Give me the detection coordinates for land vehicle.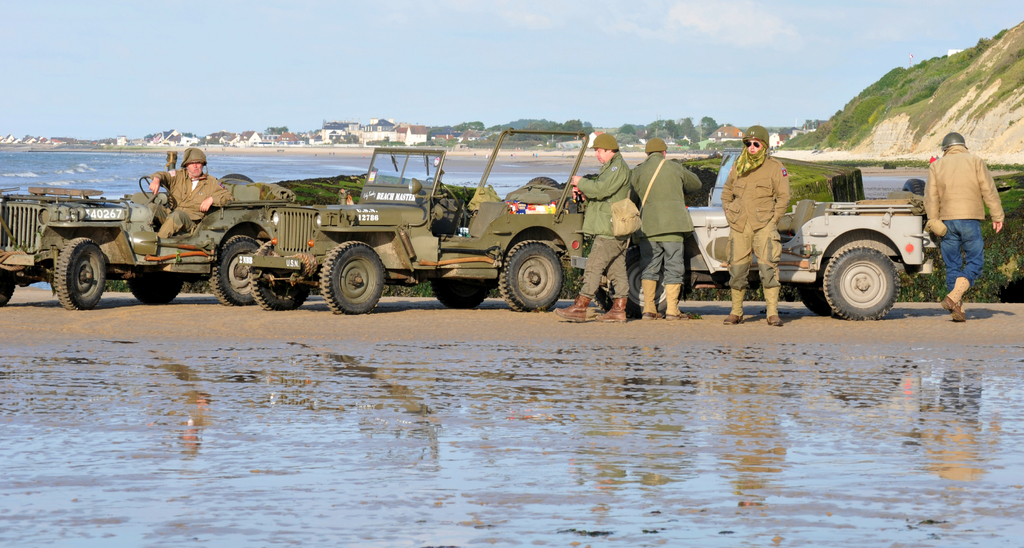
crop(237, 130, 586, 315).
